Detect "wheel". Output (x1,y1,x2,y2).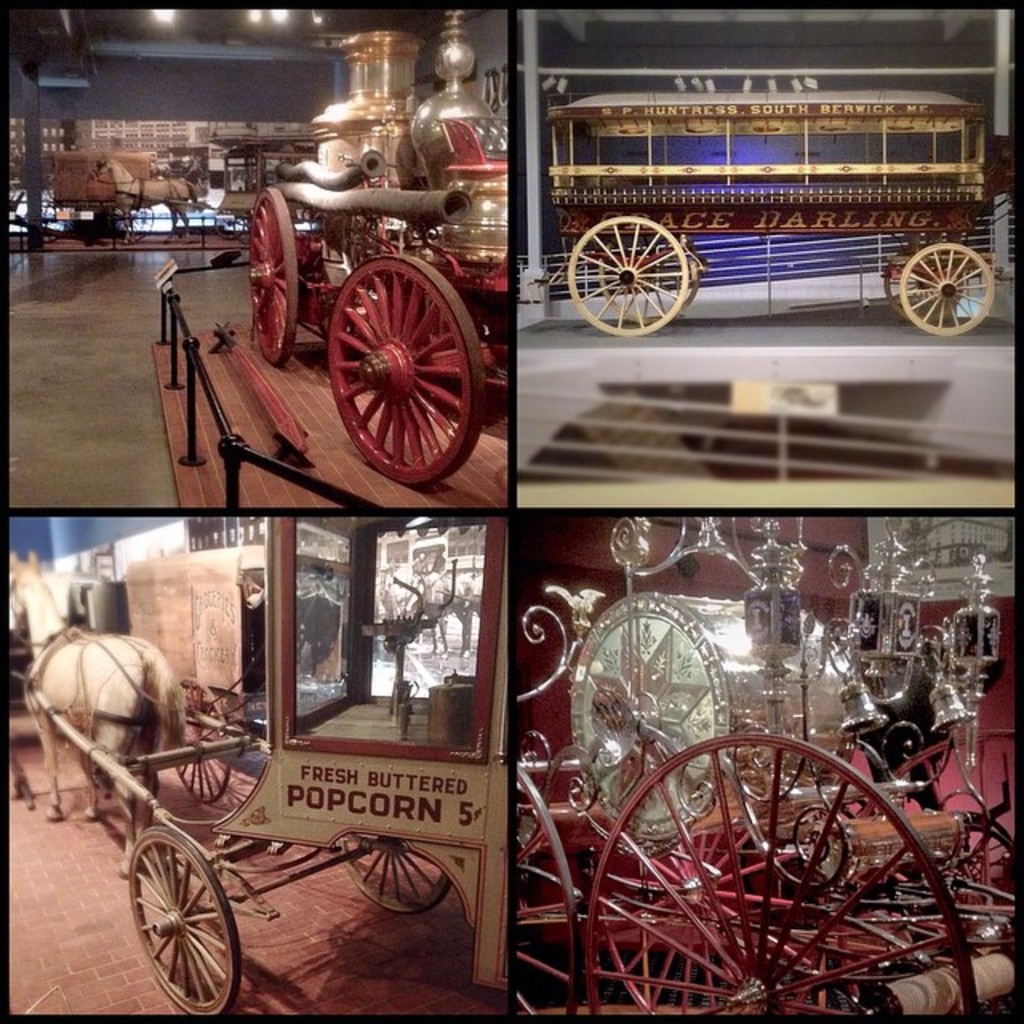
(899,240,995,338).
